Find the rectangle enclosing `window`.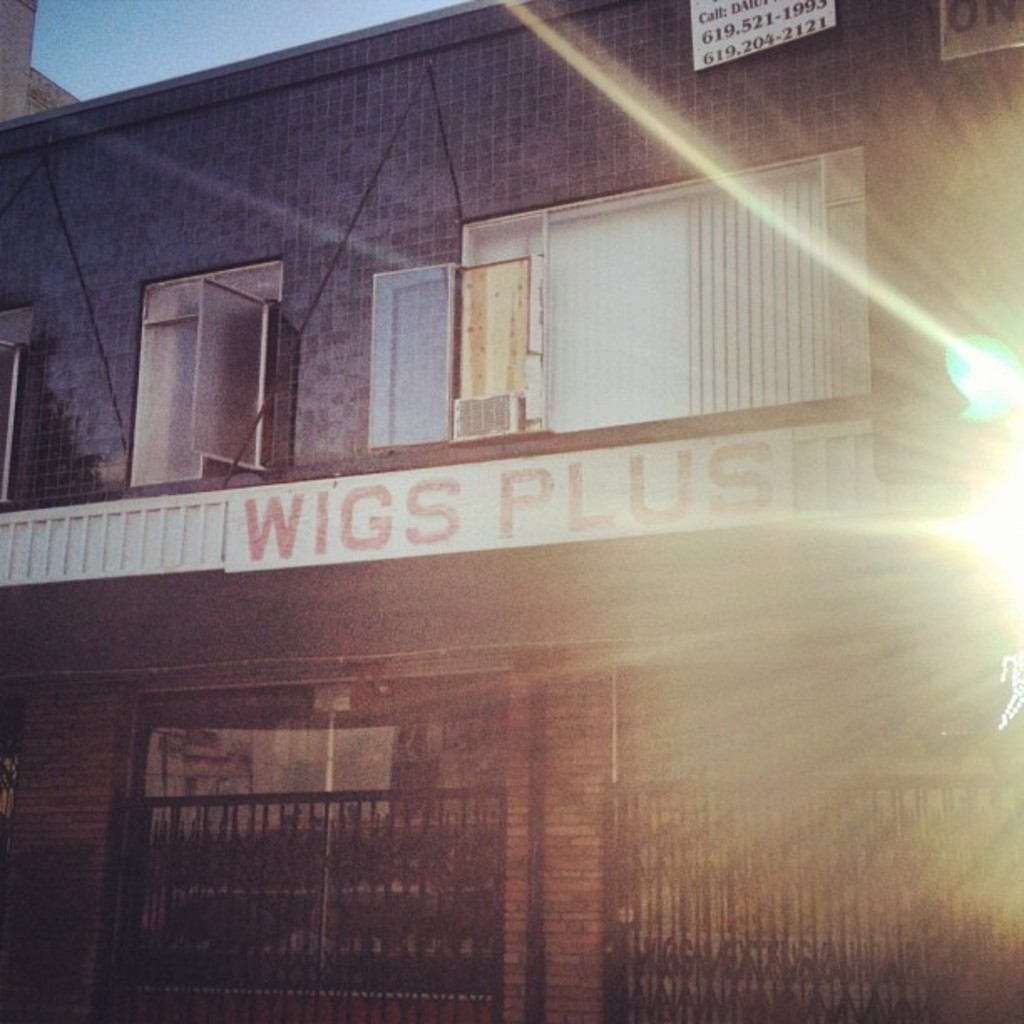
(x1=119, y1=246, x2=293, y2=485).
